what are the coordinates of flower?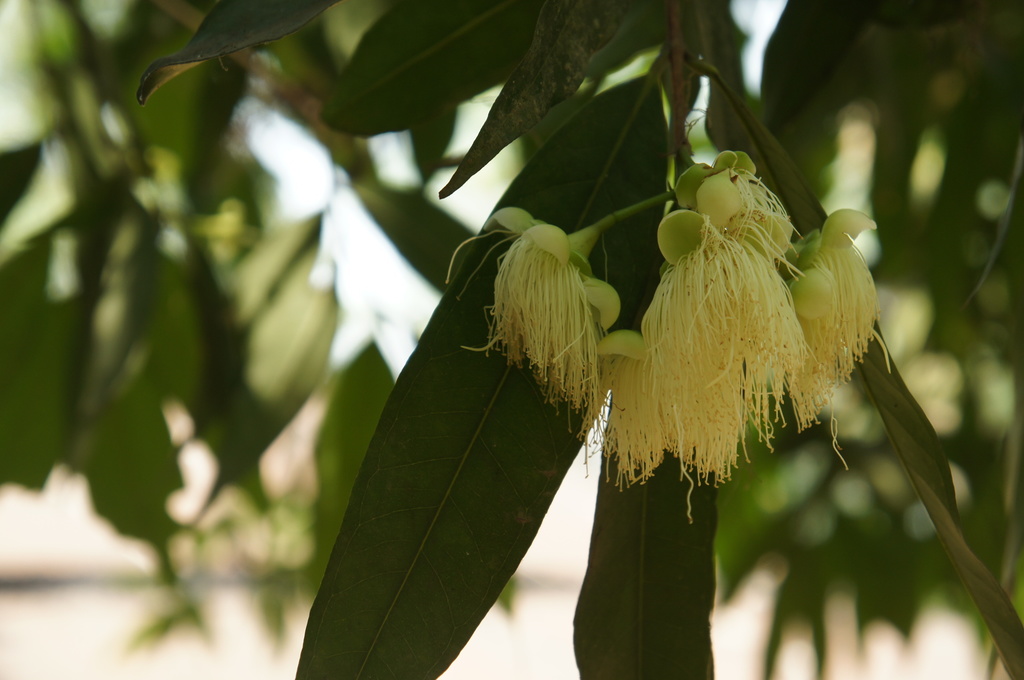
<bbox>499, 205, 631, 385</bbox>.
